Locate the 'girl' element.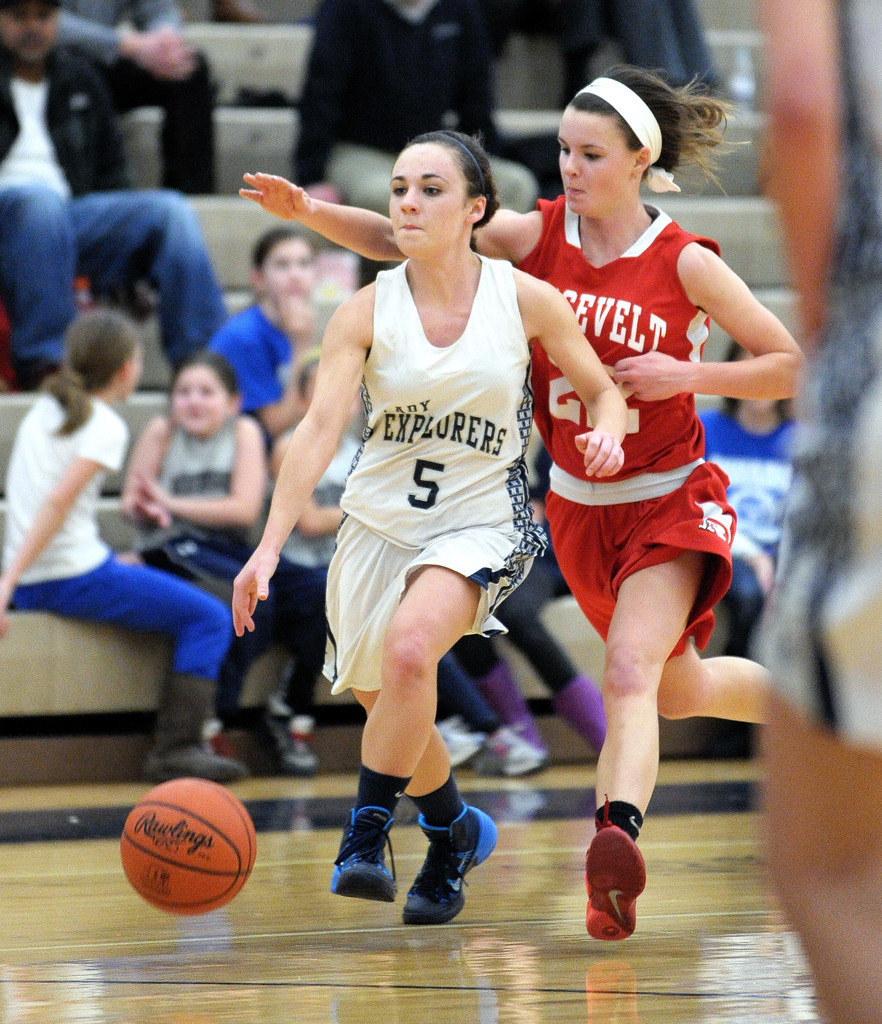
Element bbox: Rect(241, 61, 803, 941).
